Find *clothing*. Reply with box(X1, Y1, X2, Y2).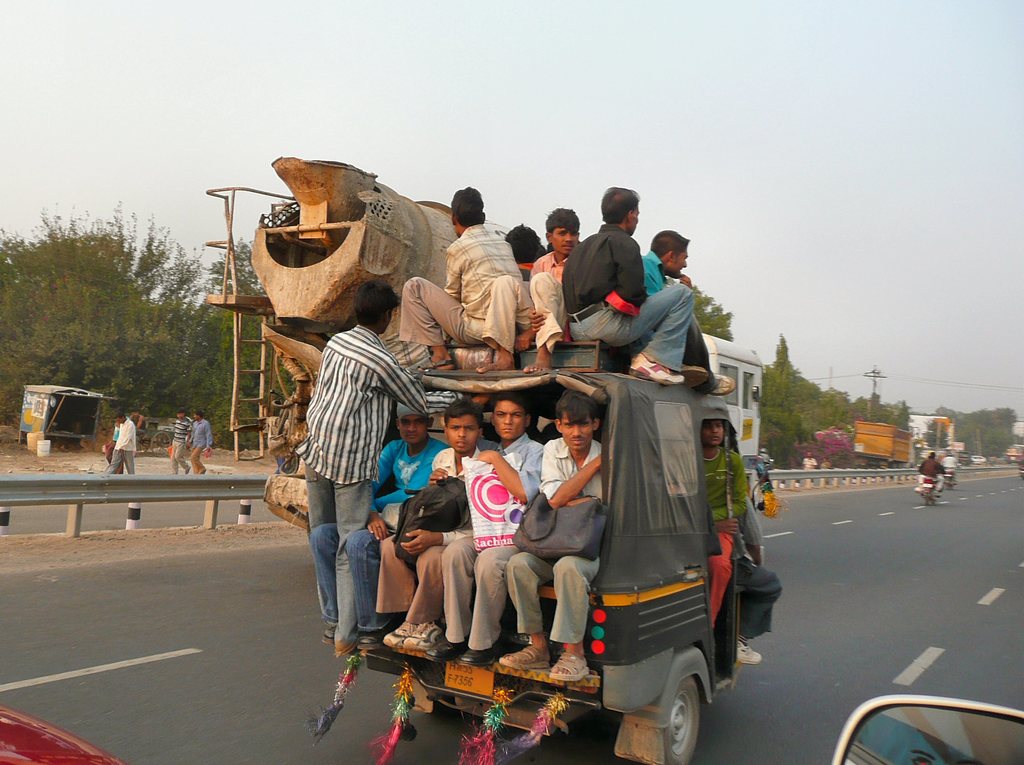
box(104, 425, 137, 478).
